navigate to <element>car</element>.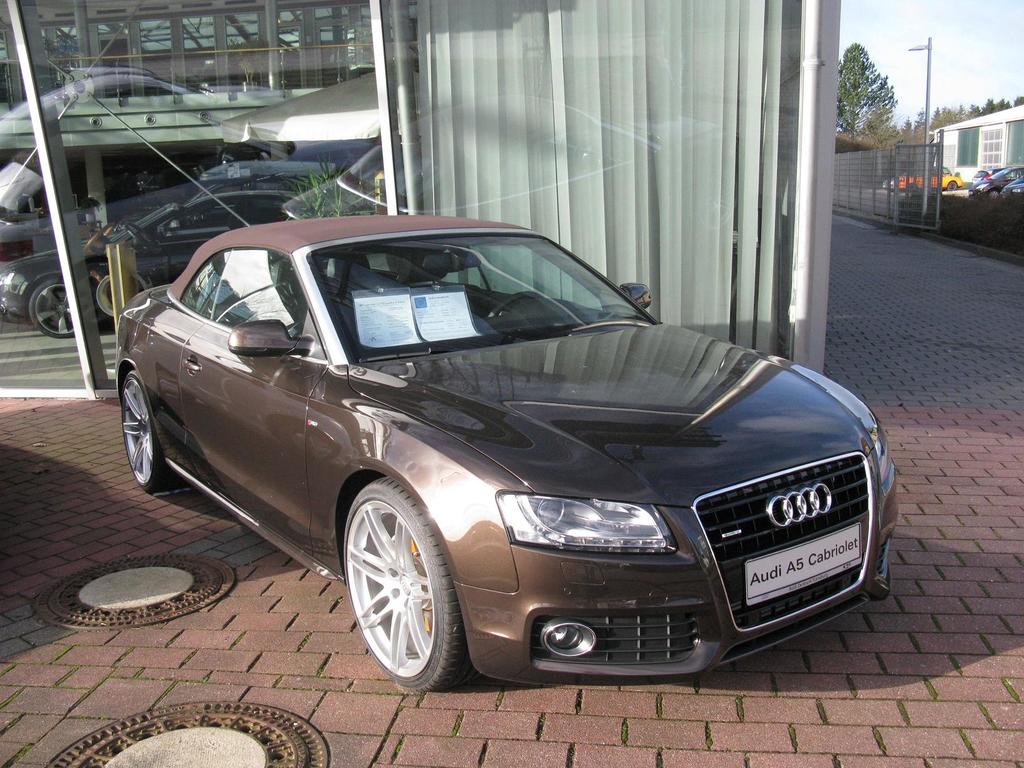
Navigation target: bbox(105, 208, 877, 696).
